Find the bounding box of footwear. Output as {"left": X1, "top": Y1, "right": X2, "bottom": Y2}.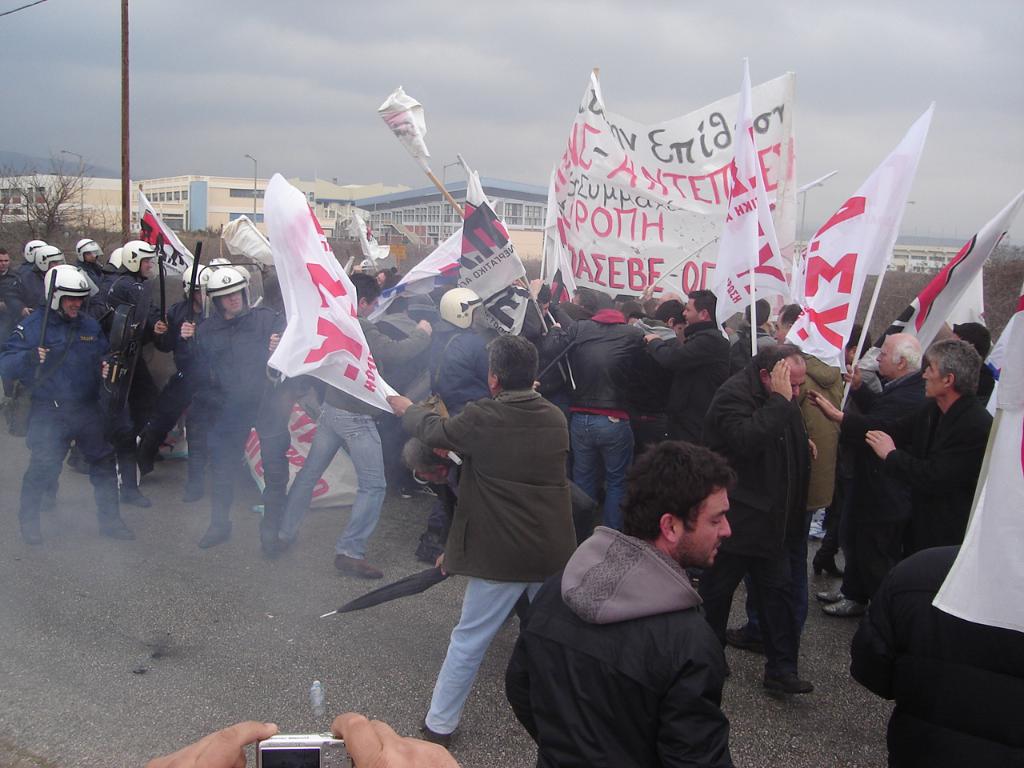
{"left": 196, "top": 520, "right": 234, "bottom": 546}.
